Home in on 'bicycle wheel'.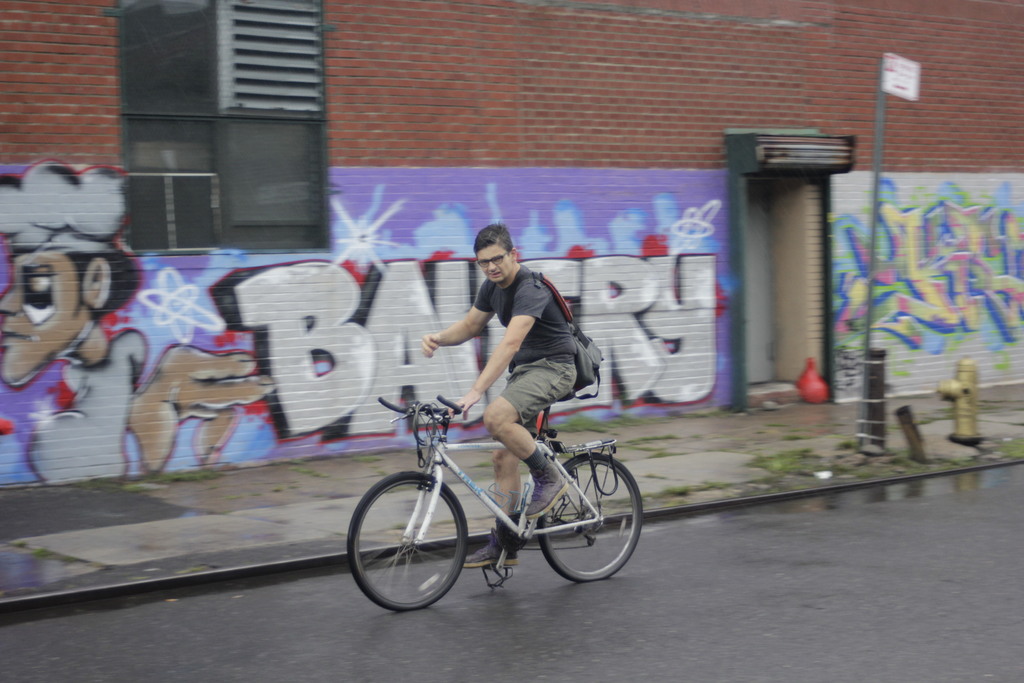
Homed in at (left=531, top=453, right=640, bottom=584).
